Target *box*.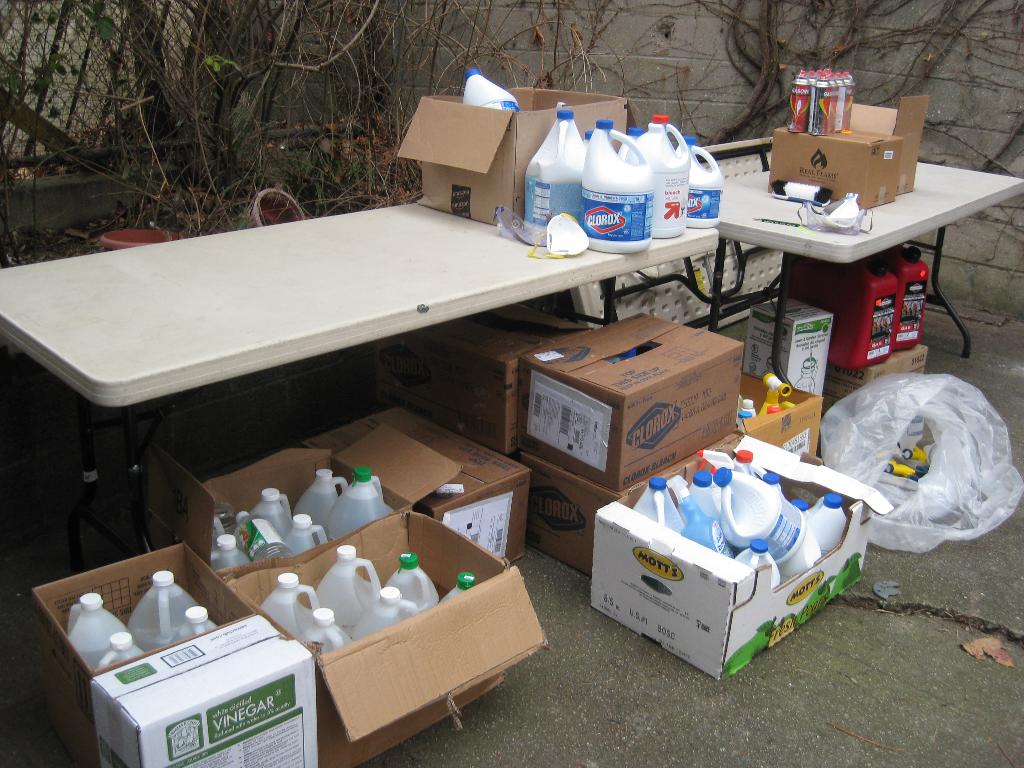
Target region: 27:541:318:767.
